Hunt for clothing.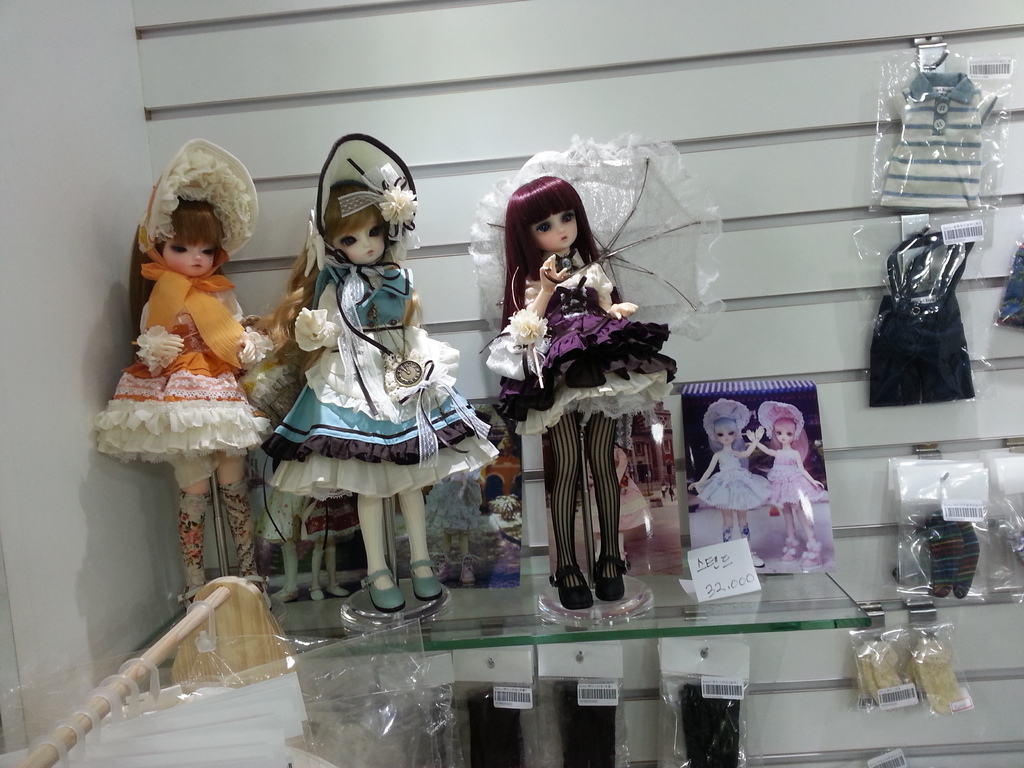
Hunted down at x1=593, y1=408, x2=627, y2=586.
